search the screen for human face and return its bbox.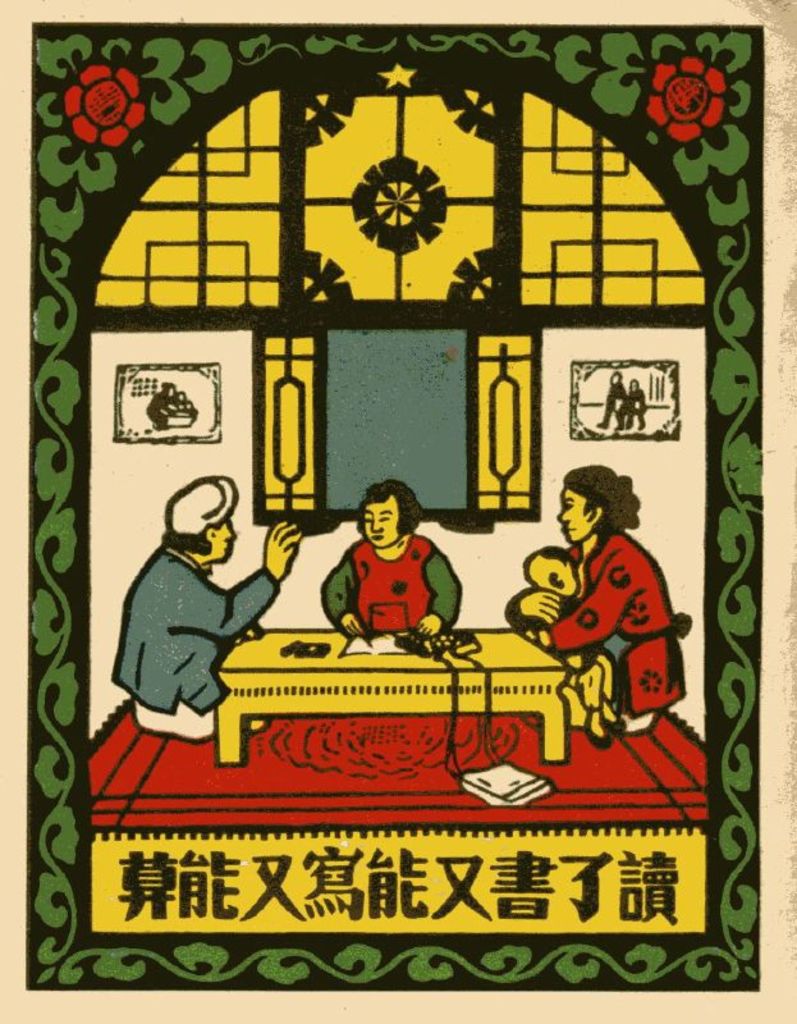
Found: 214,512,232,561.
